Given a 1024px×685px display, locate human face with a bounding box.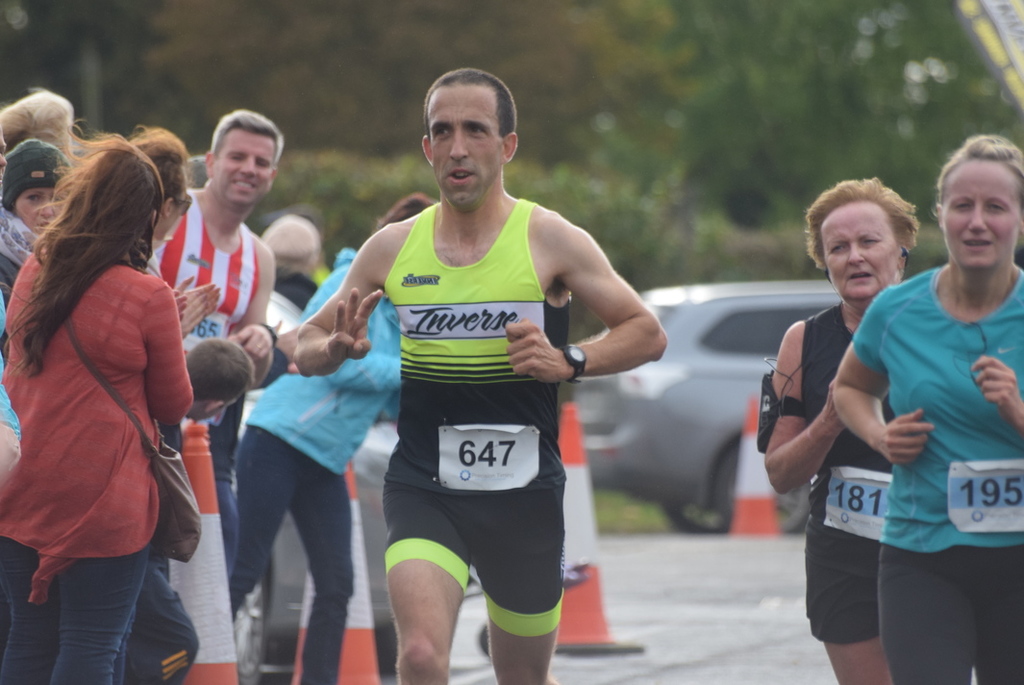
Located: Rect(428, 89, 504, 209).
